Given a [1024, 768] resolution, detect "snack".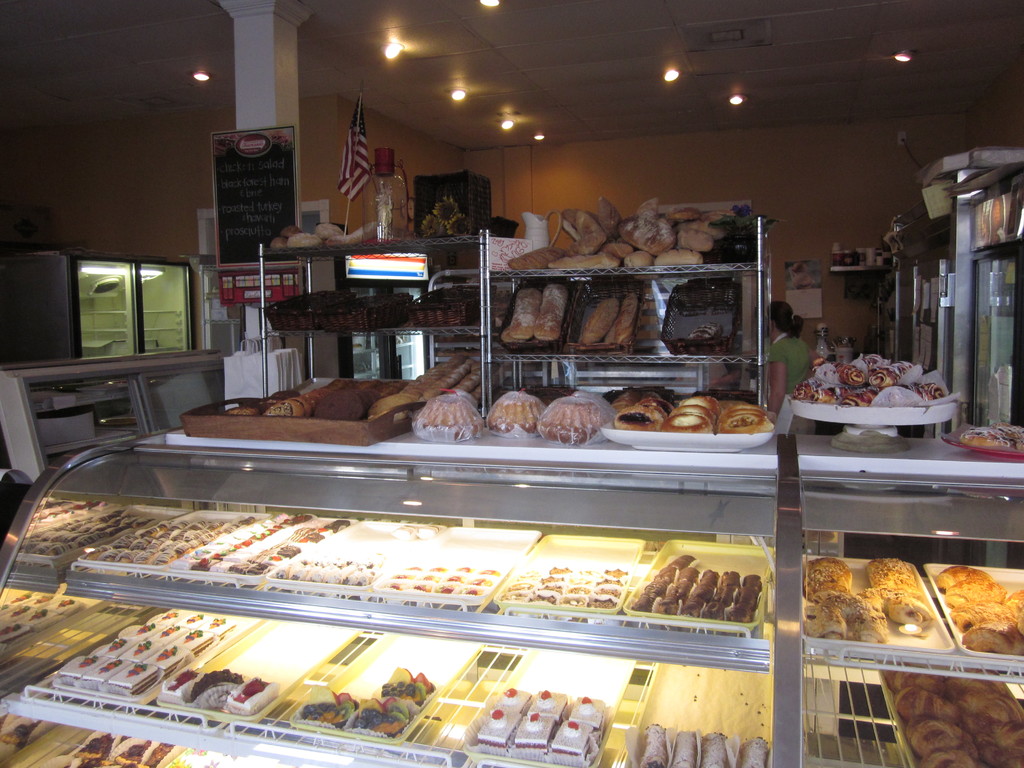
[227,356,484,438].
